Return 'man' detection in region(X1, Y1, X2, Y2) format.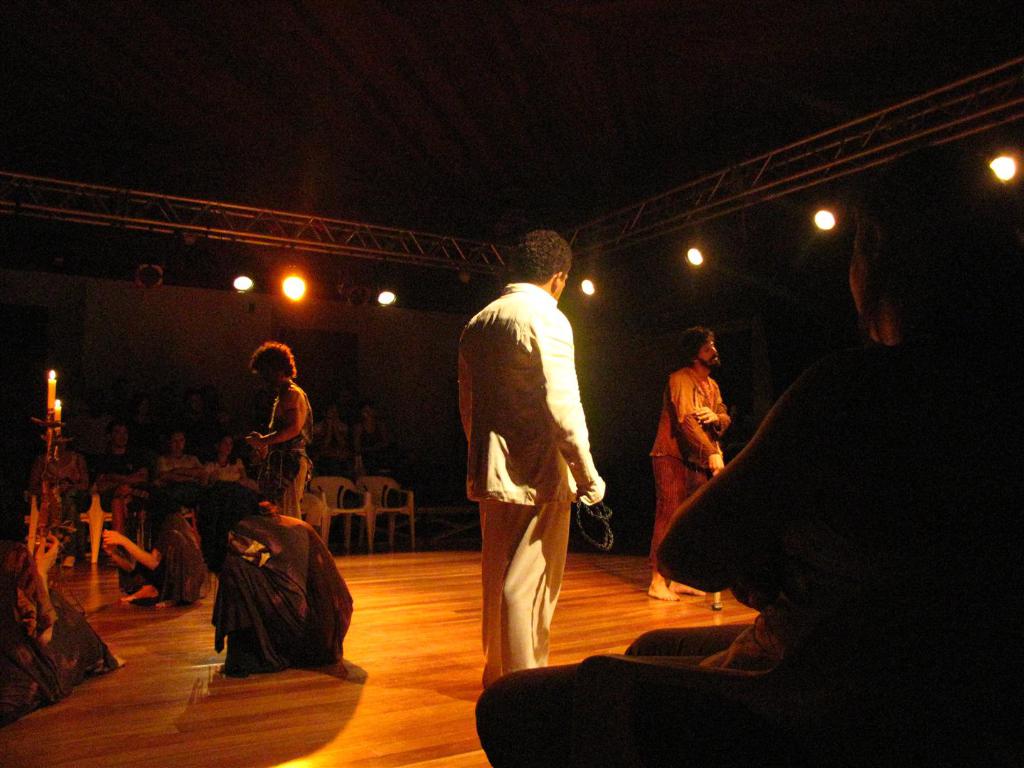
region(100, 481, 210, 610).
